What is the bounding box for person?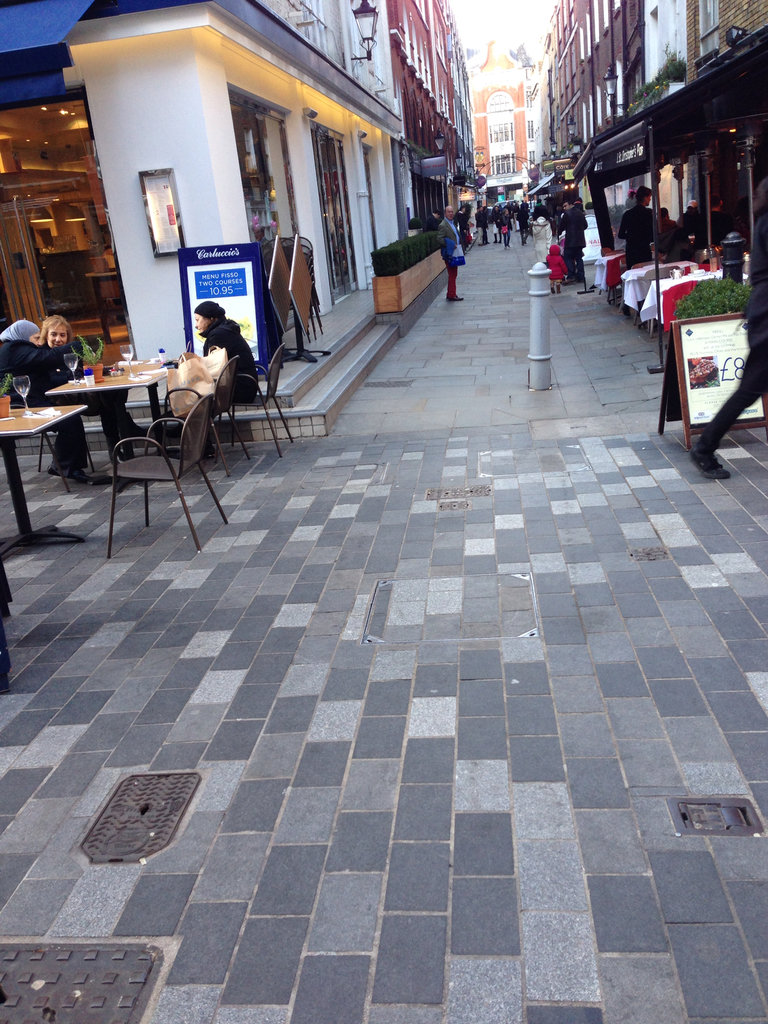
select_region(543, 239, 570, 295).
